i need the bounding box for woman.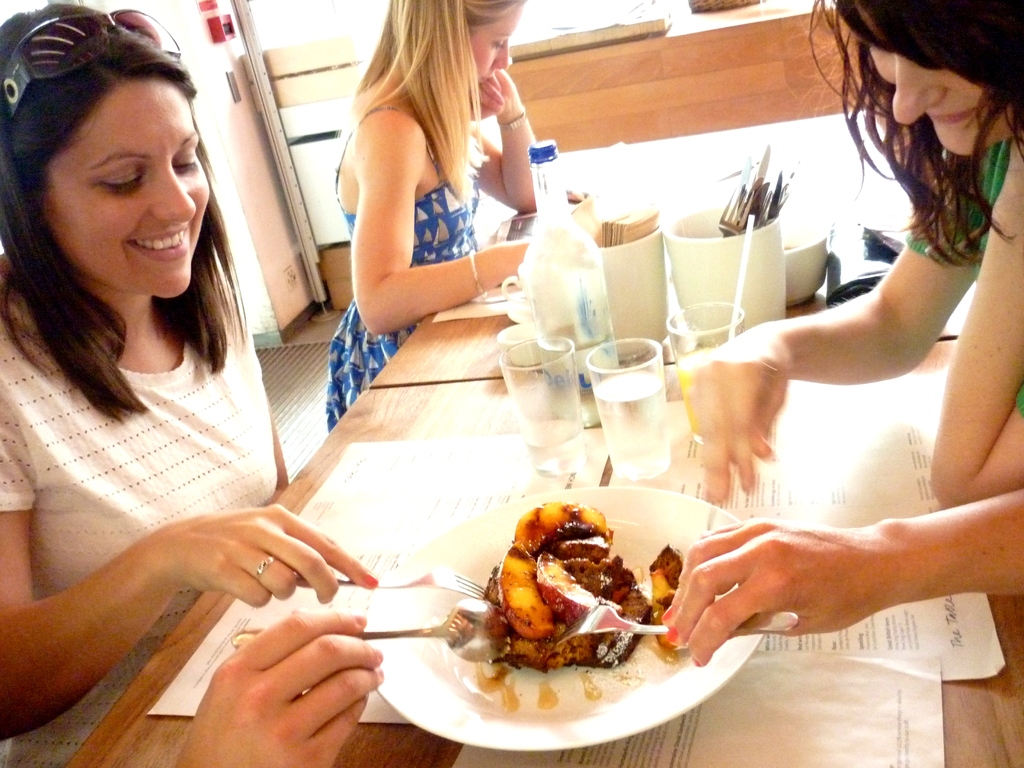
Here it is: bbox=[0, 0, 376, 738].
